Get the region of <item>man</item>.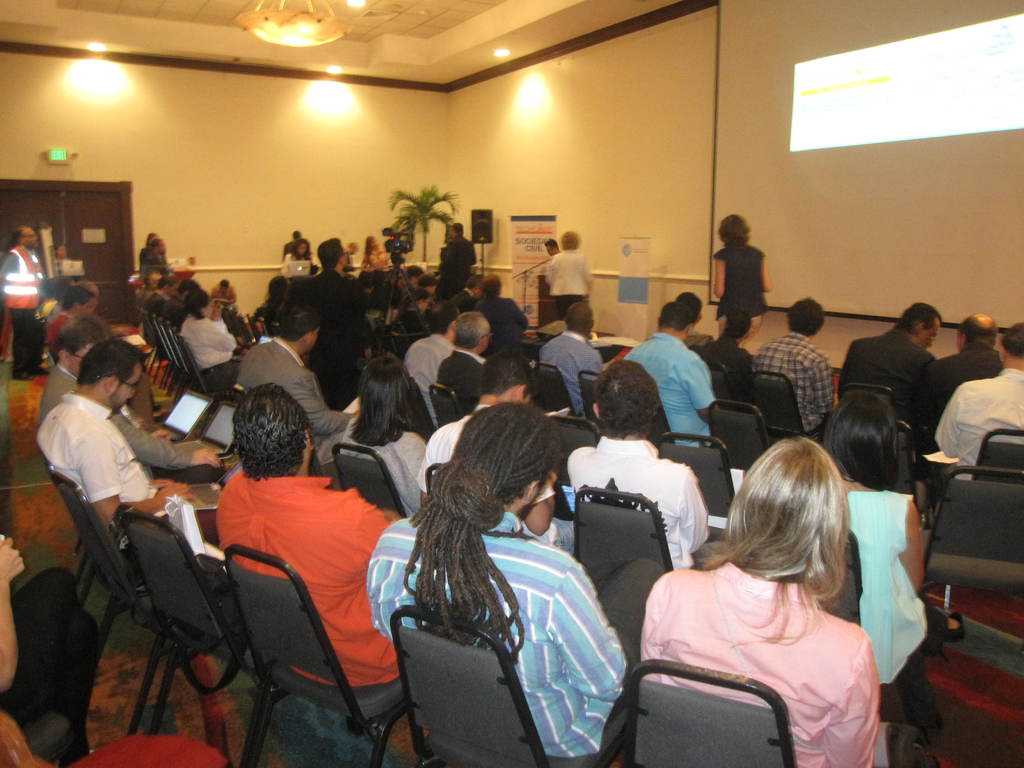
<box>436,220,476,308</box>.
